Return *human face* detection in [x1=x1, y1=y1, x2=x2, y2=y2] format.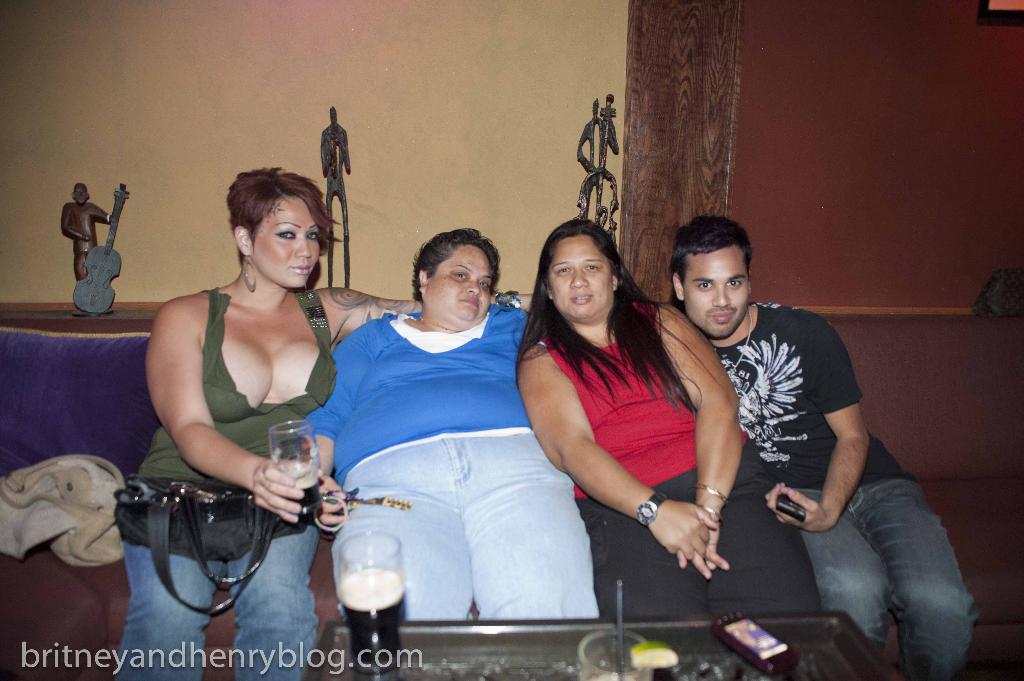
[x1=426, y1=250, x2=494, y2=322].
